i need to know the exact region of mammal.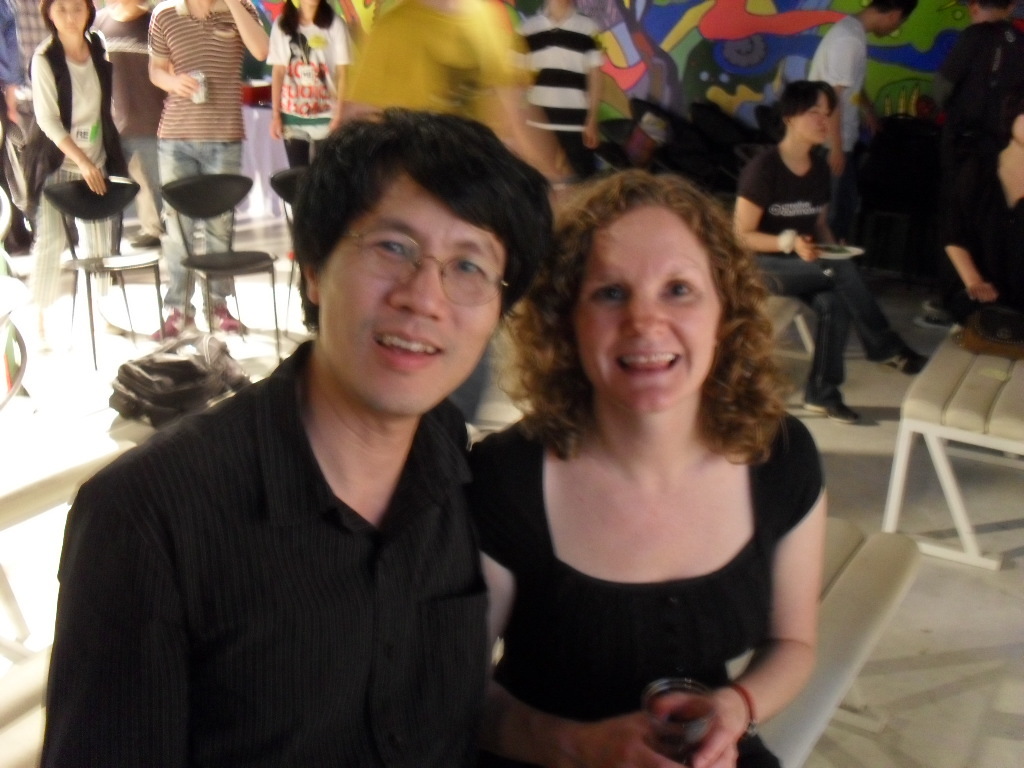
Region: 813, 0, 913, 179.
